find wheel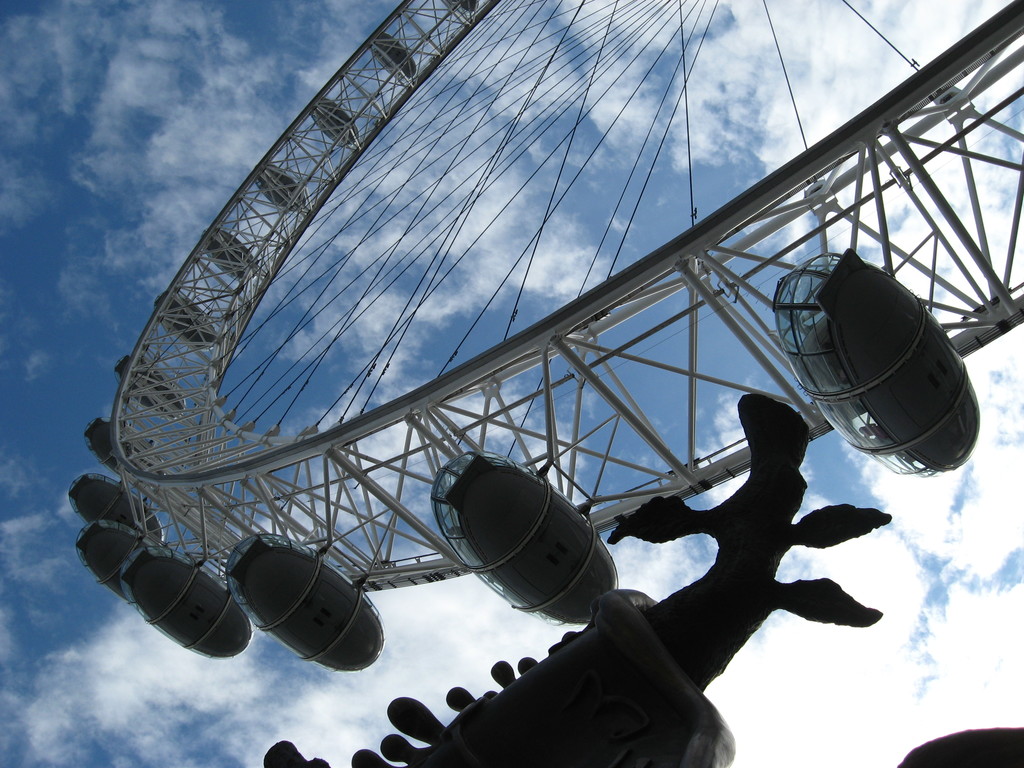
Rect(91, 8, 960, 716)
